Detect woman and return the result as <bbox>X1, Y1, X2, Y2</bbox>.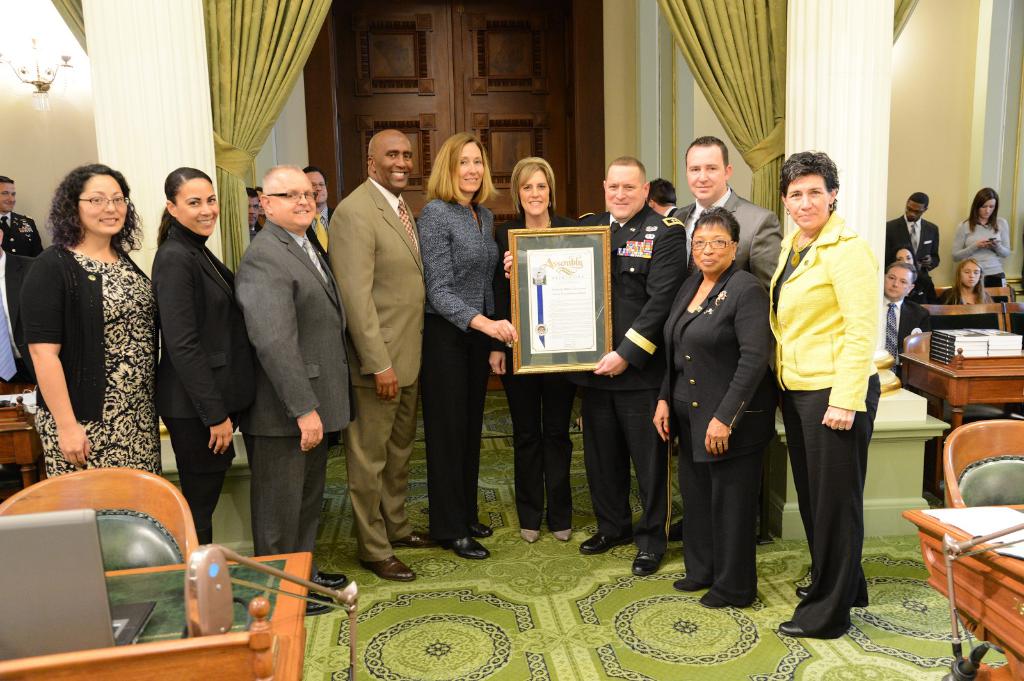
<bbox>149, 167, 262, 546</bbox>.
